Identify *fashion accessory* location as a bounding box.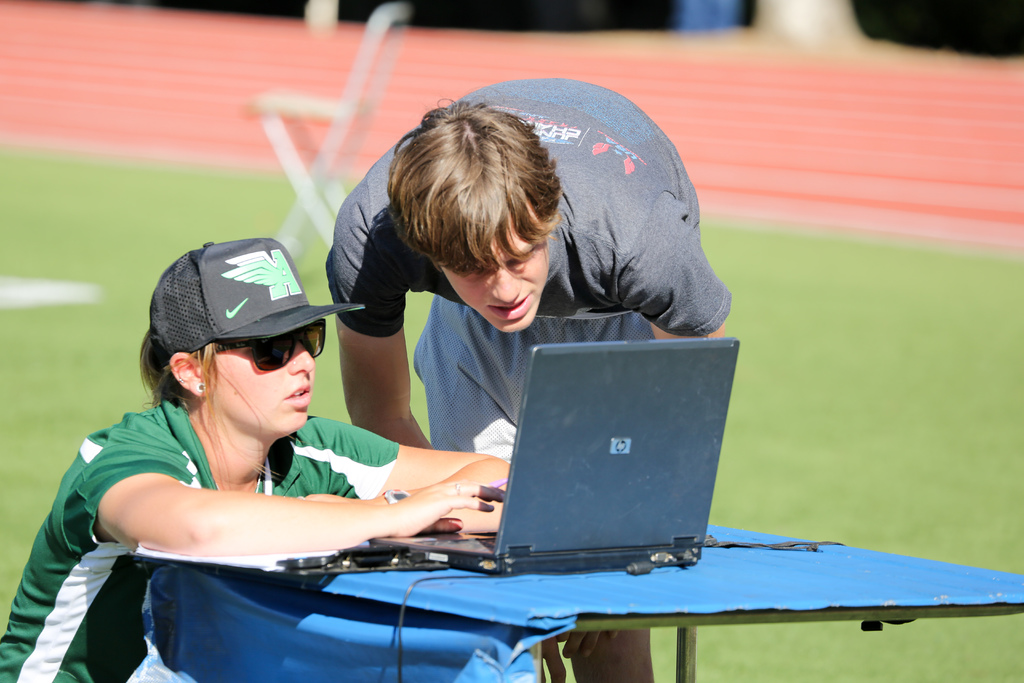
bbox(194, 379, 209, 394).
